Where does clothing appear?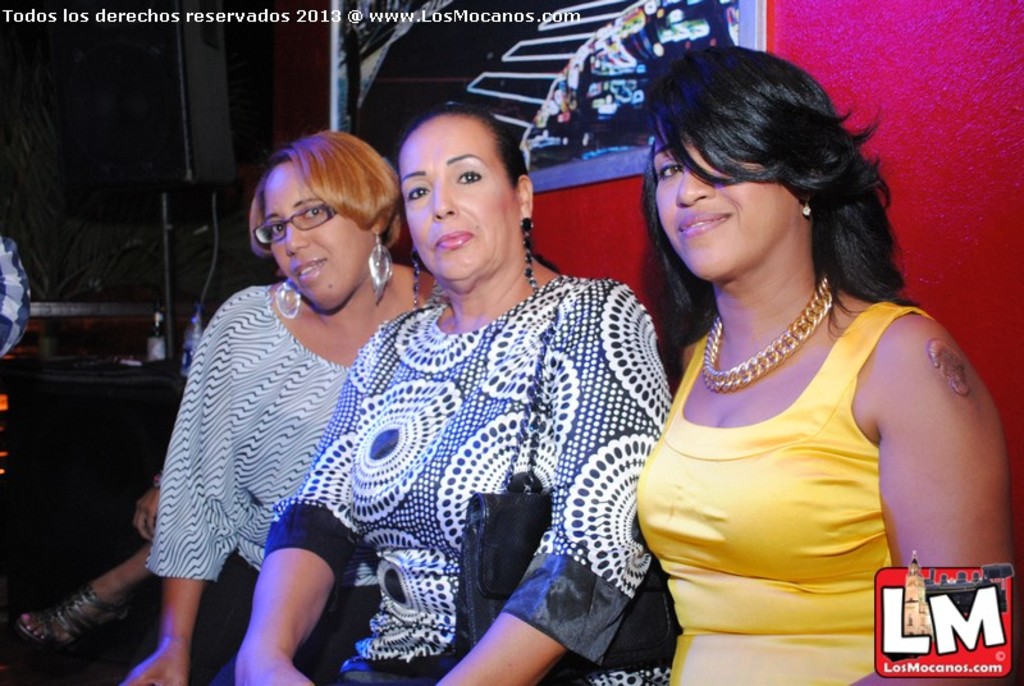
Appears at x1=293 y1=215 x2=666 y2=678.
